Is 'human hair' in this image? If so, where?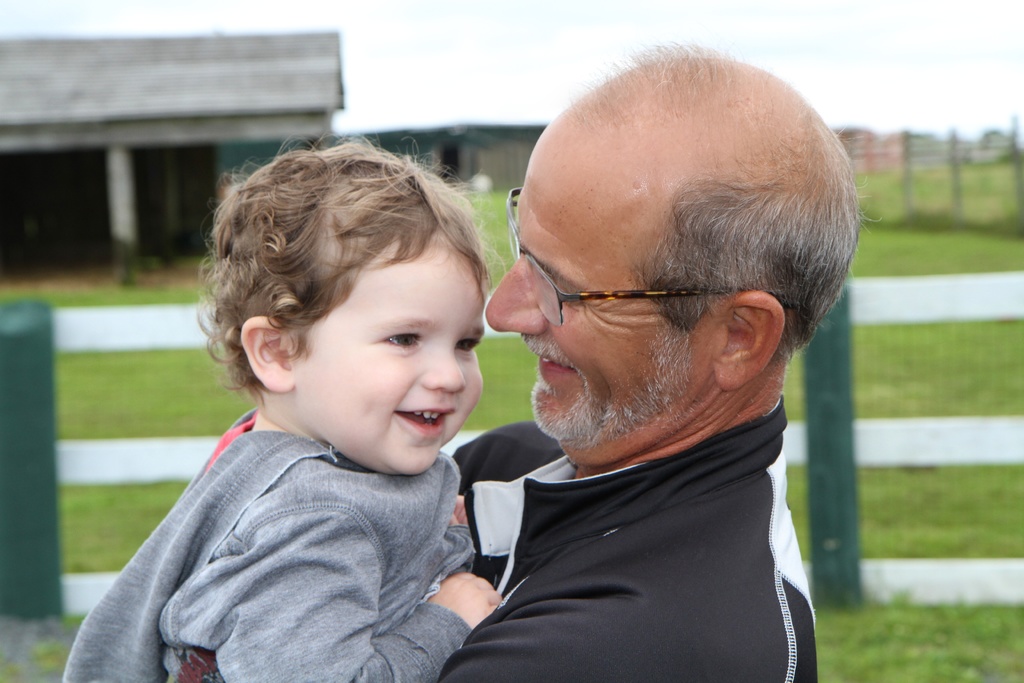
Yes, at pyautogui.locateOnScreen(194, 132, 509, 404).
